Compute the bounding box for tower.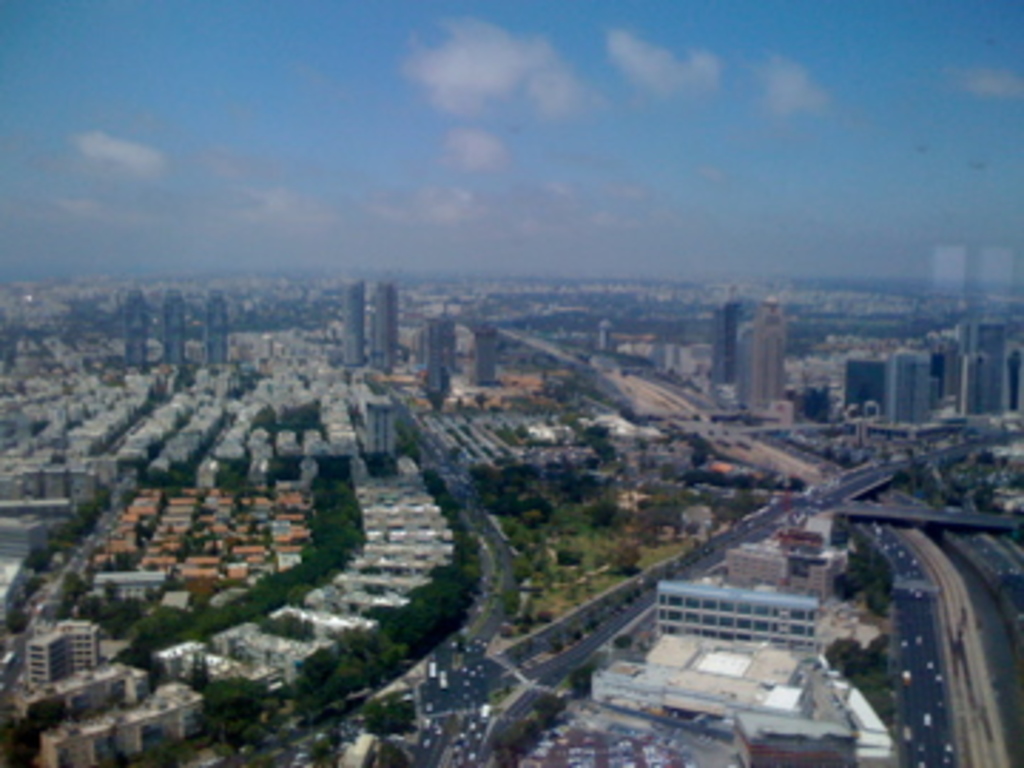
box(370, 282, 401, 373).
